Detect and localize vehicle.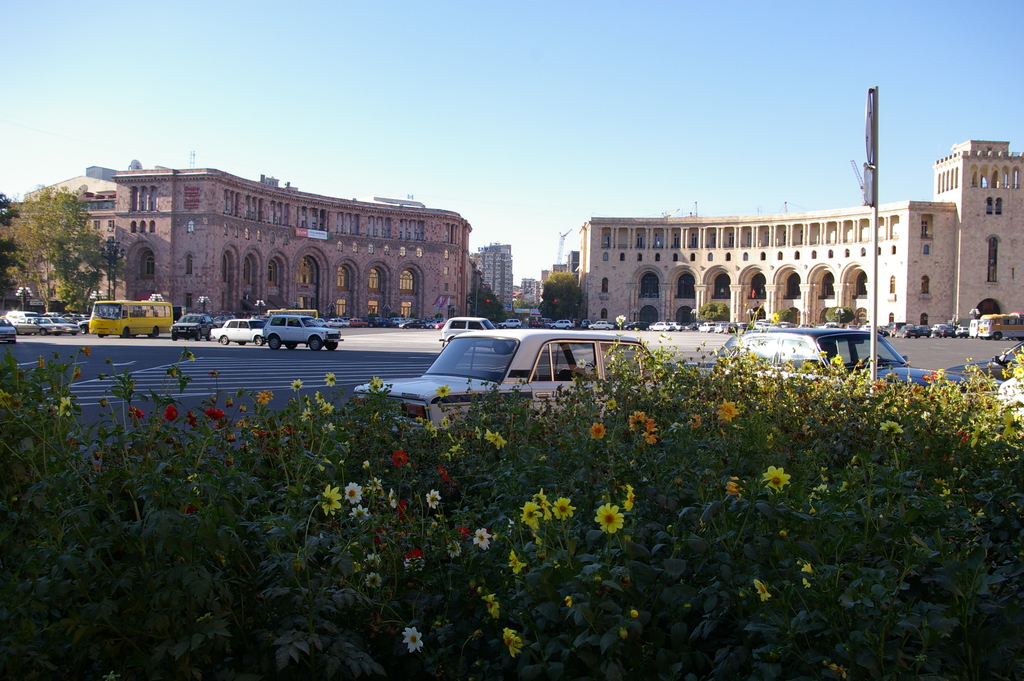
Localized at bbox(260, 311, 340, 350).
